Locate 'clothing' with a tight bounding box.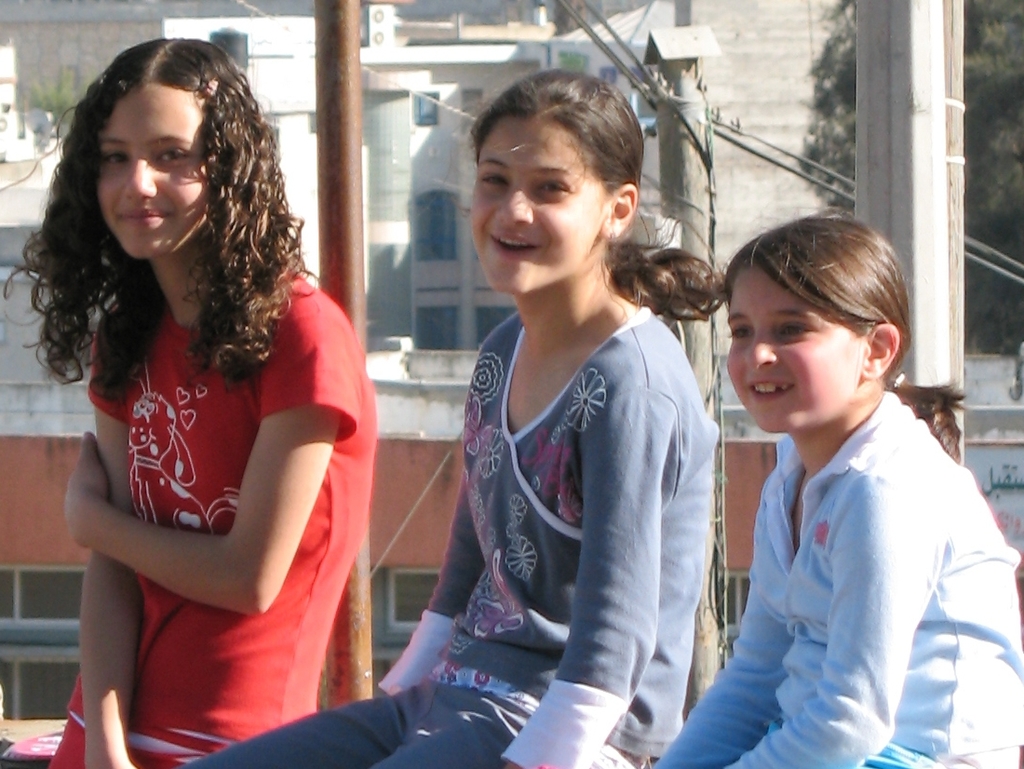
<region>685, 346, 981, 762</region>.
